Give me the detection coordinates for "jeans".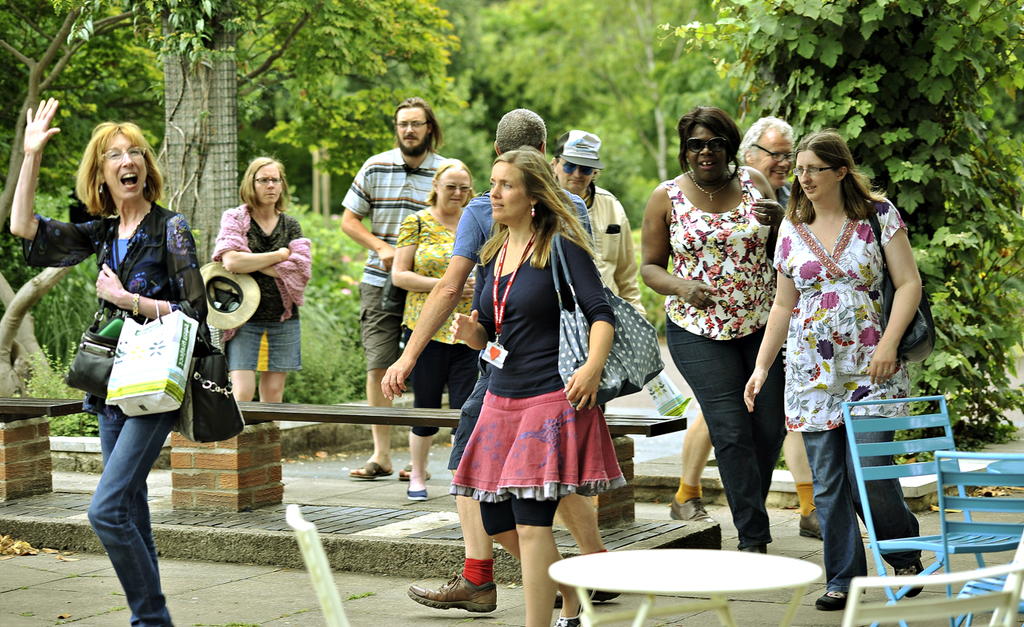
<region>222, 310, 304, 371</region>.
